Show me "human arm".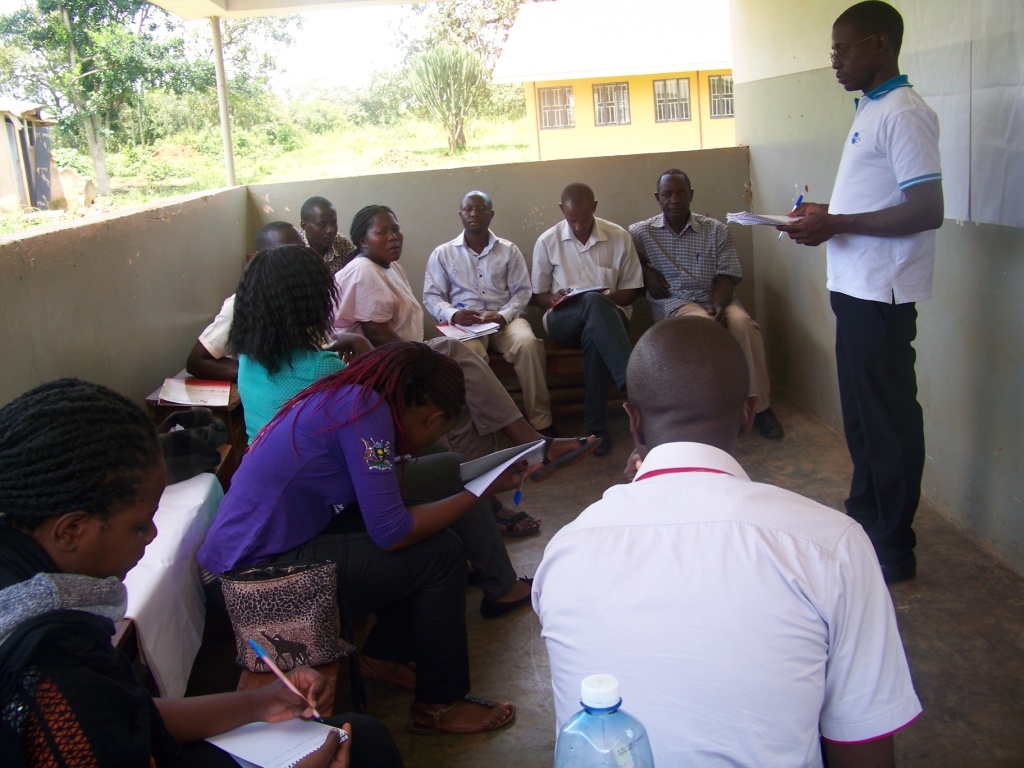
"human arm" is here: <box>329,311,412,381</box>.
